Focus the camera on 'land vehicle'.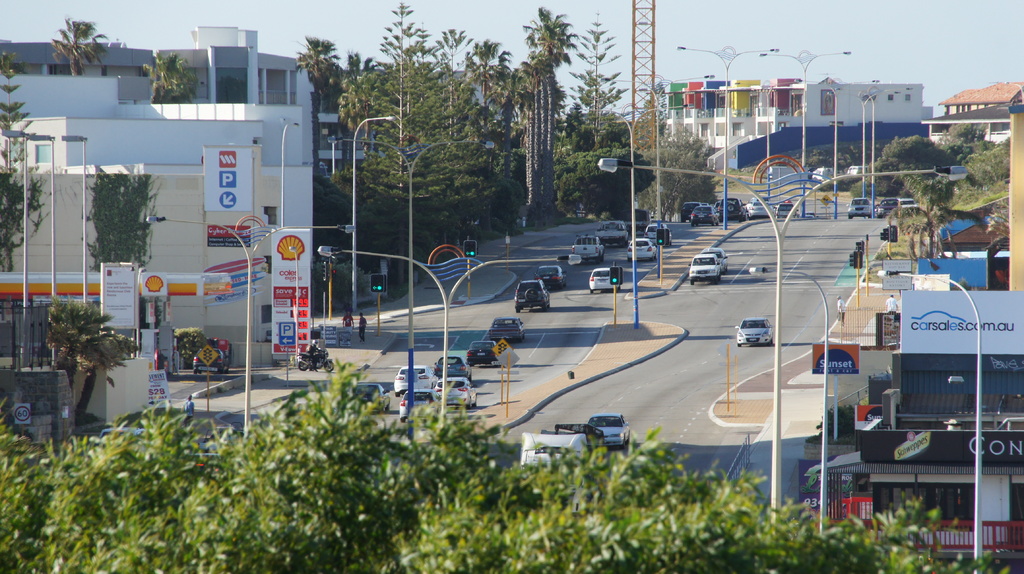
Focus region: [735, 317, 774, 342].
